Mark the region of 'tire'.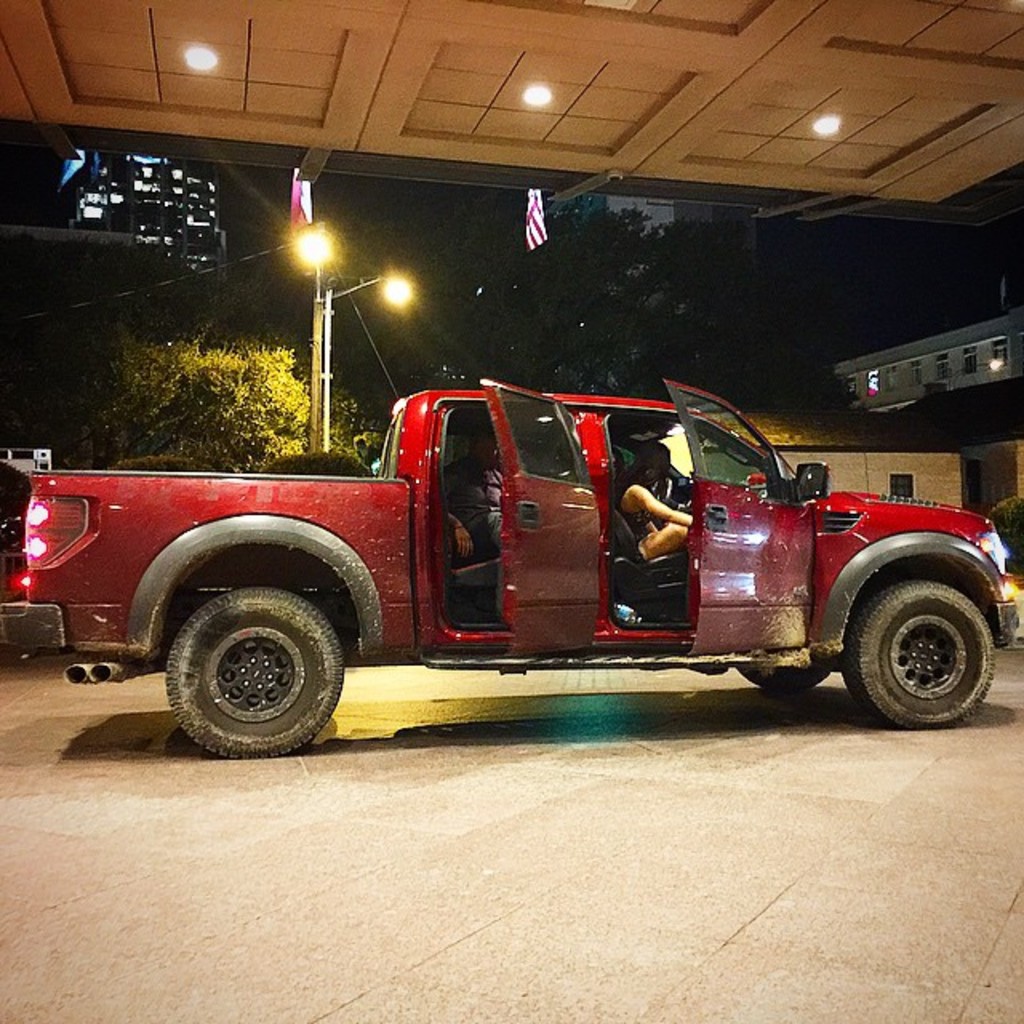
Region: x1=738, y1=666, x2=830, y2=694.
